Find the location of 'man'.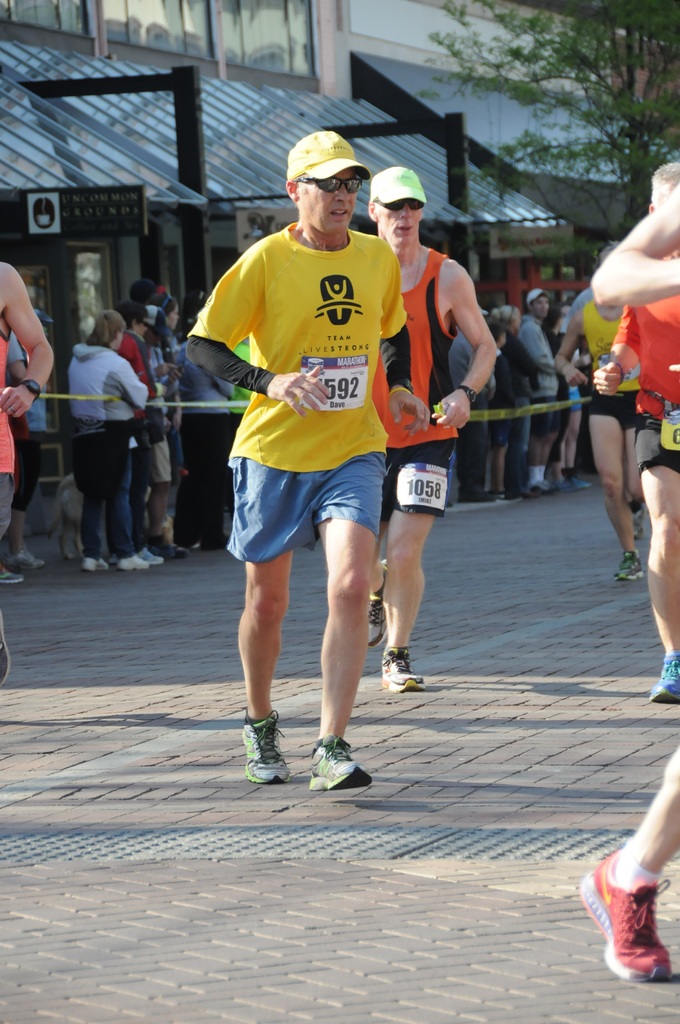
Location: l=0, t=260, r=53, b=676.
